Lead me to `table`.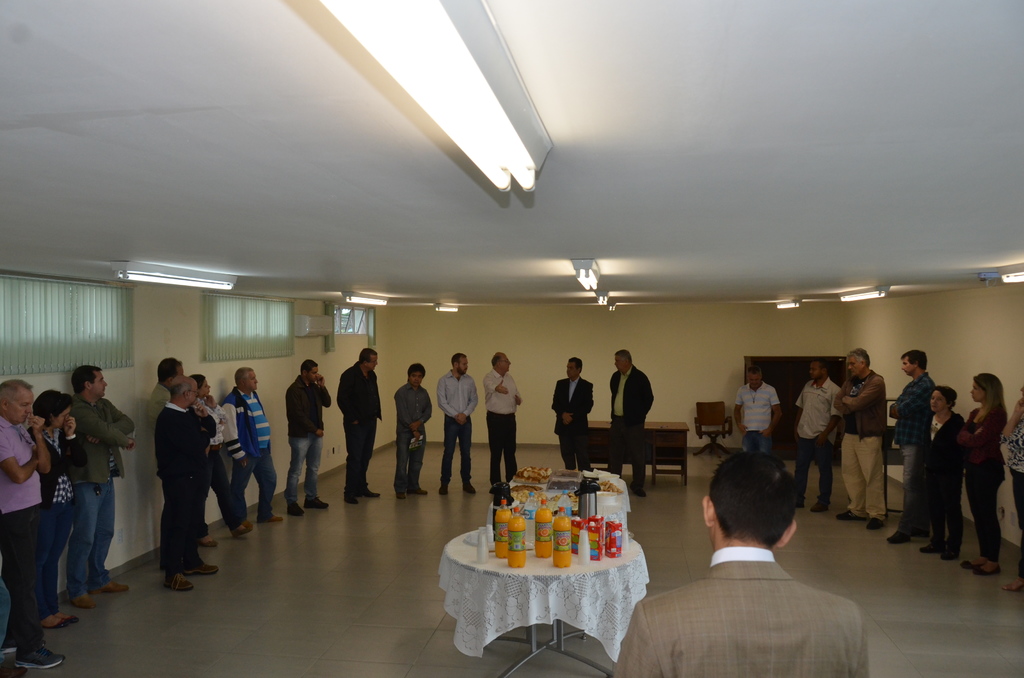
Lead to x1=436 y1=524 x2=653 y2=677.
